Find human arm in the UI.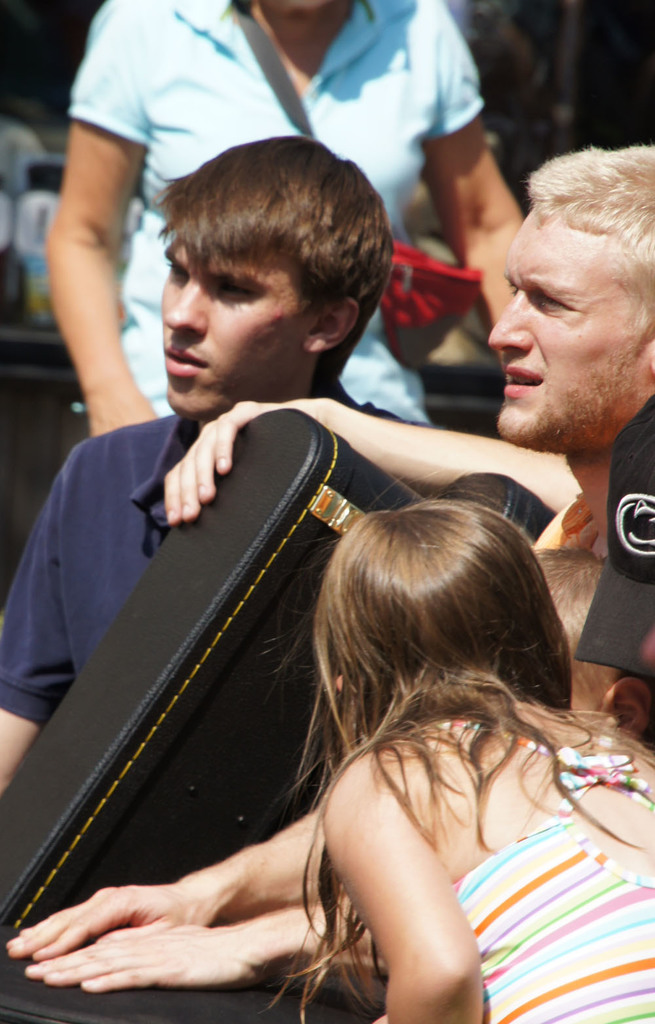
UI element at detection(20, 899, 364, 992).
